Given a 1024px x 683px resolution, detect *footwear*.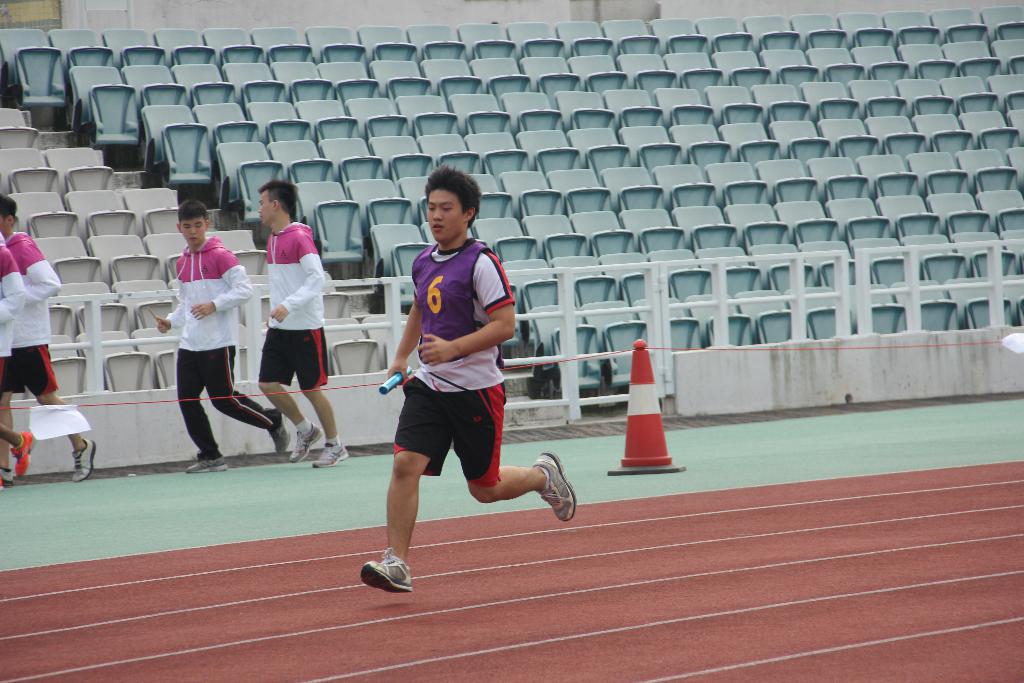
bbox=(291, 423, 326, 465).
